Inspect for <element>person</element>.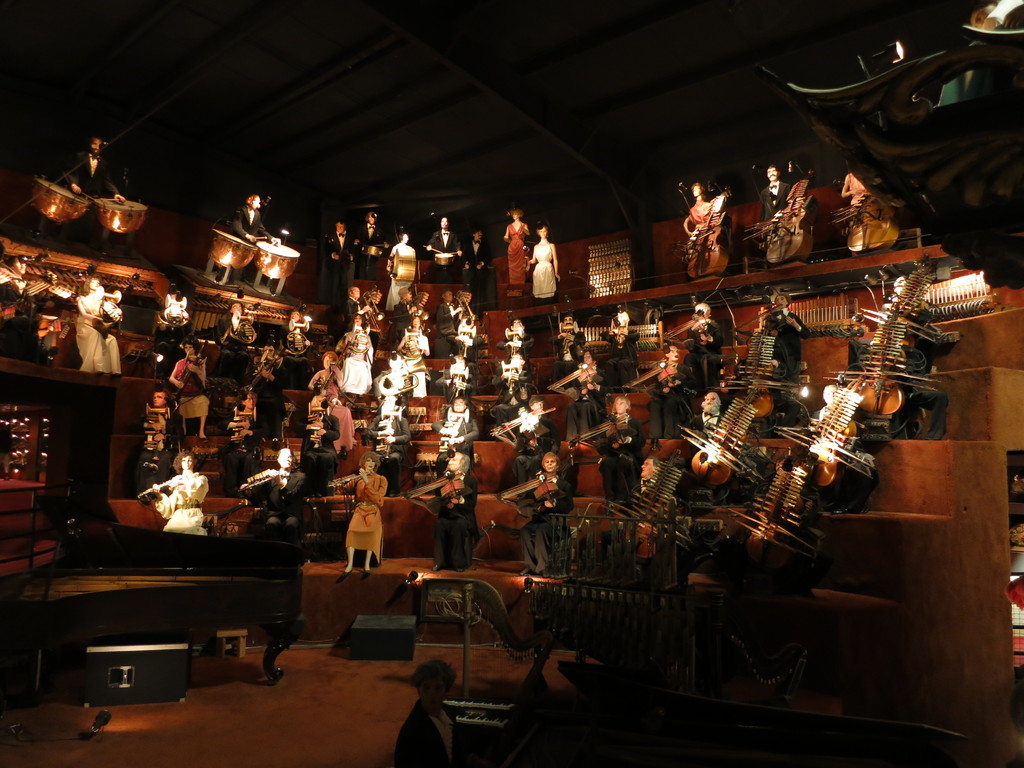
Inspection: [324, 220, 362, 304].
